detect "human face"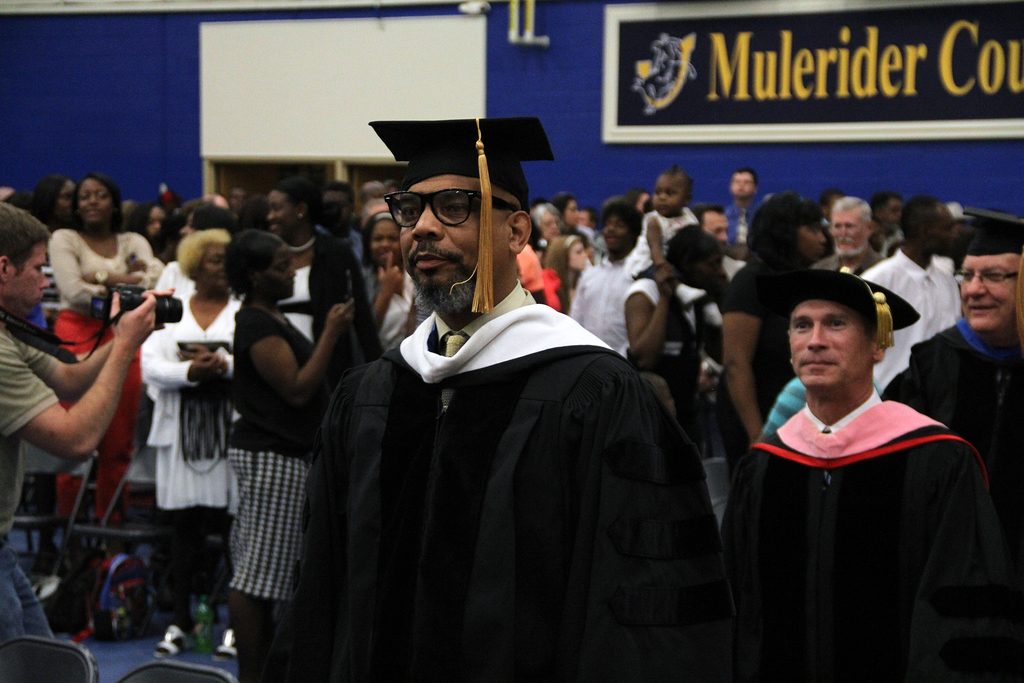
706, 211, 725, 248
